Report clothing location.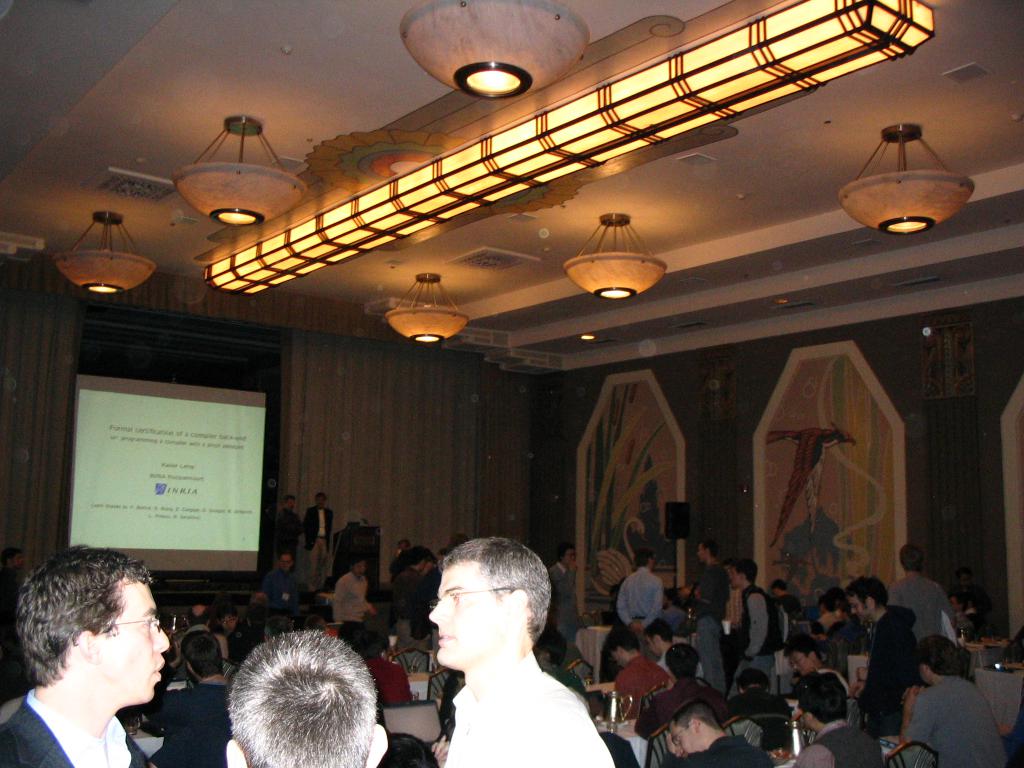
Report: l=282, t=505, r=303, b=579.
